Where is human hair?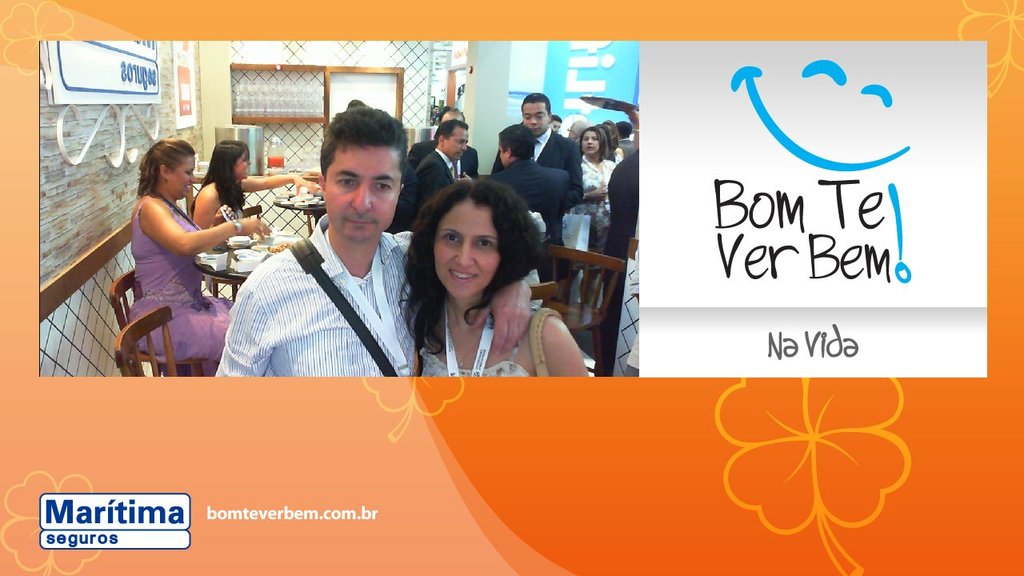
rect(618, 122, 631, 138).
